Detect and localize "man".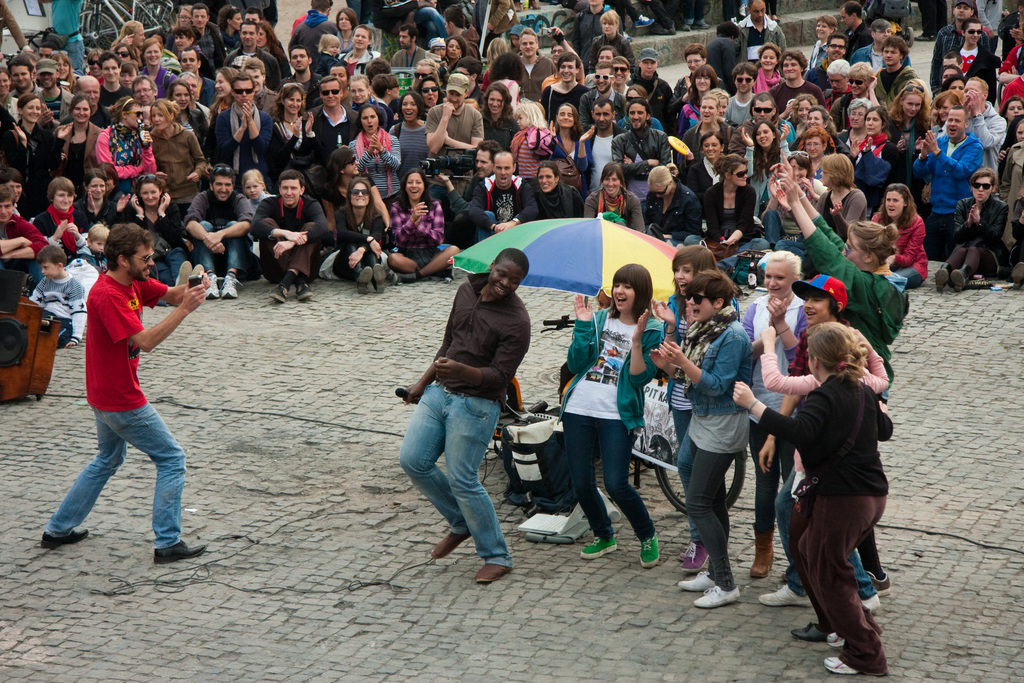
Localized at x1=220, y1=23, x2=282, y2=83.
